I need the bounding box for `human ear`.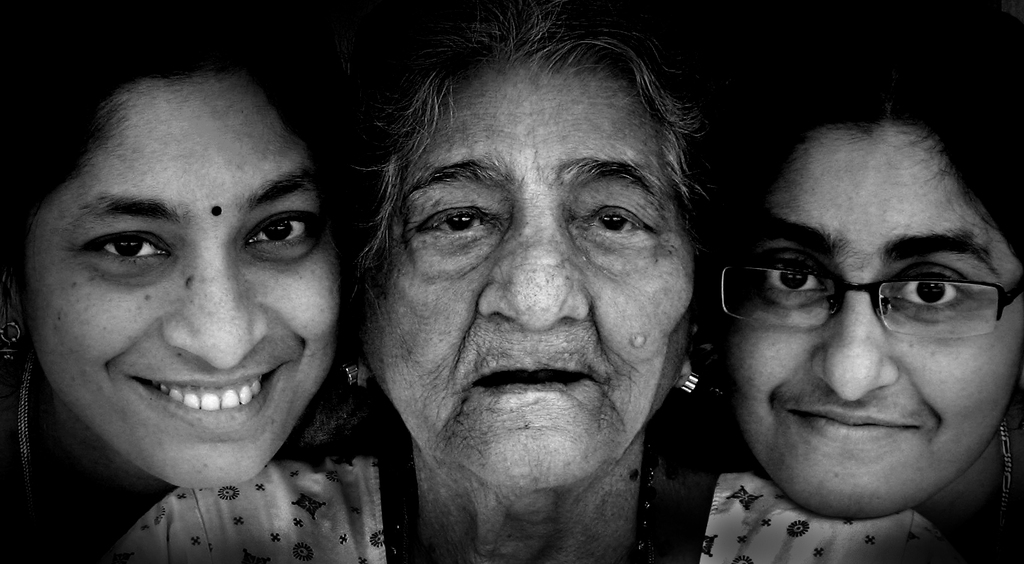
Here it is: (0, 270, 29, 350).
